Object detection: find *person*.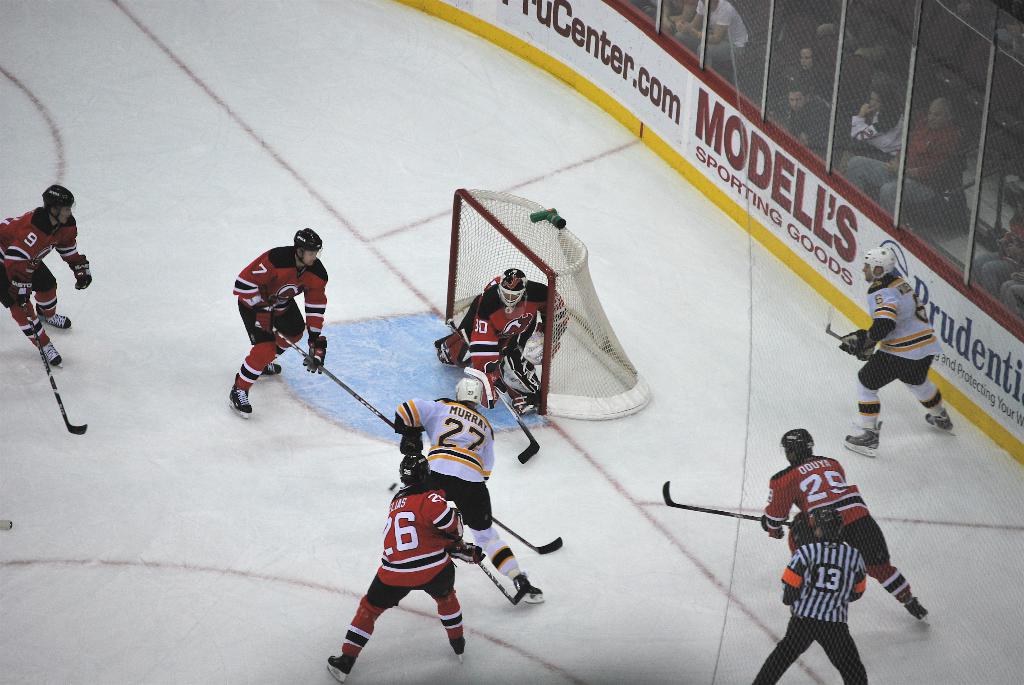
195,212,341,404.
